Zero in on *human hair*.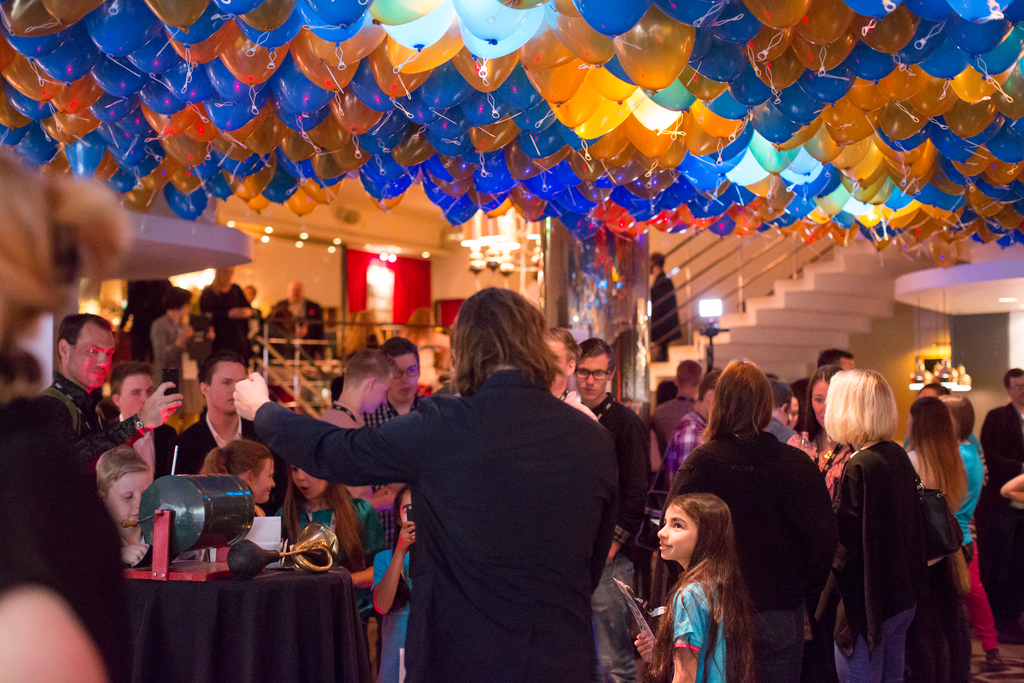
Zeroed in: rect(919, 386, 950, 397).
